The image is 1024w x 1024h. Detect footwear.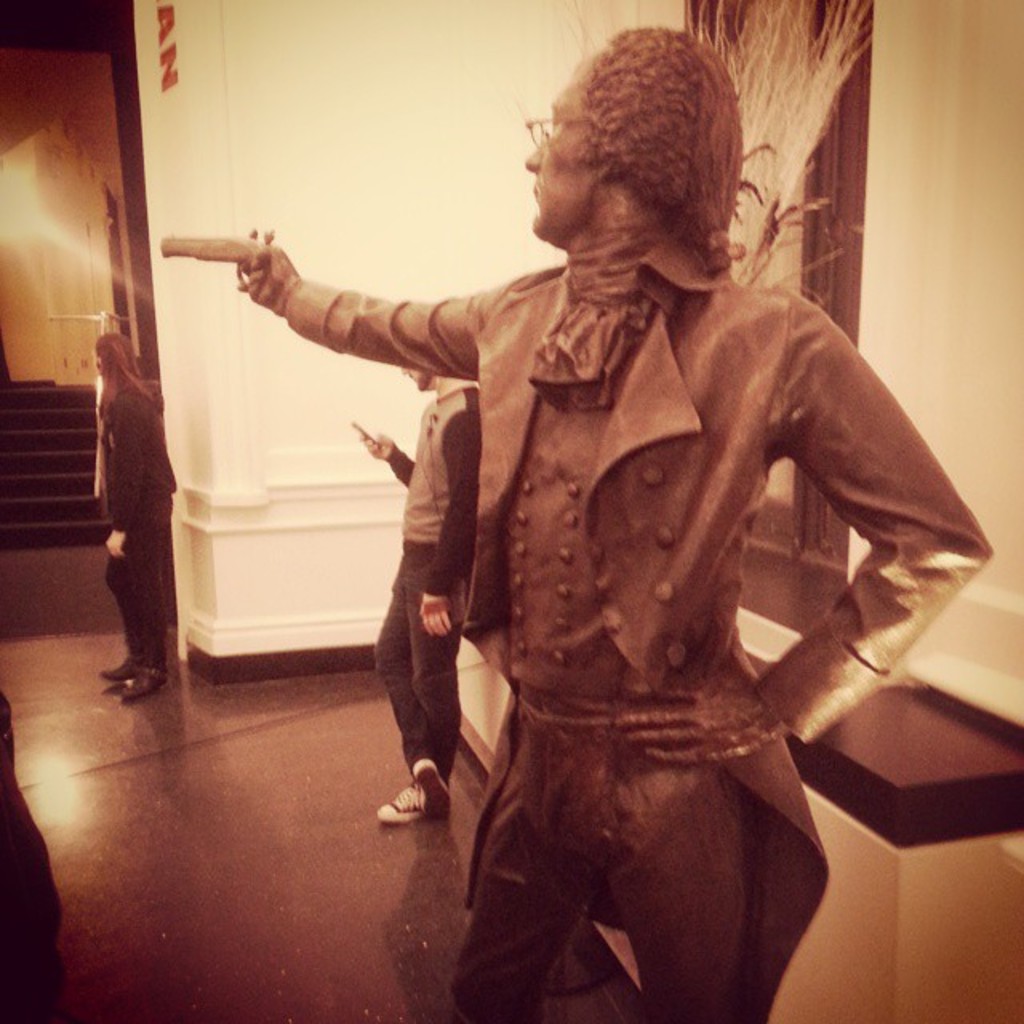
Detection: <box>117,664,170,696</box>.
